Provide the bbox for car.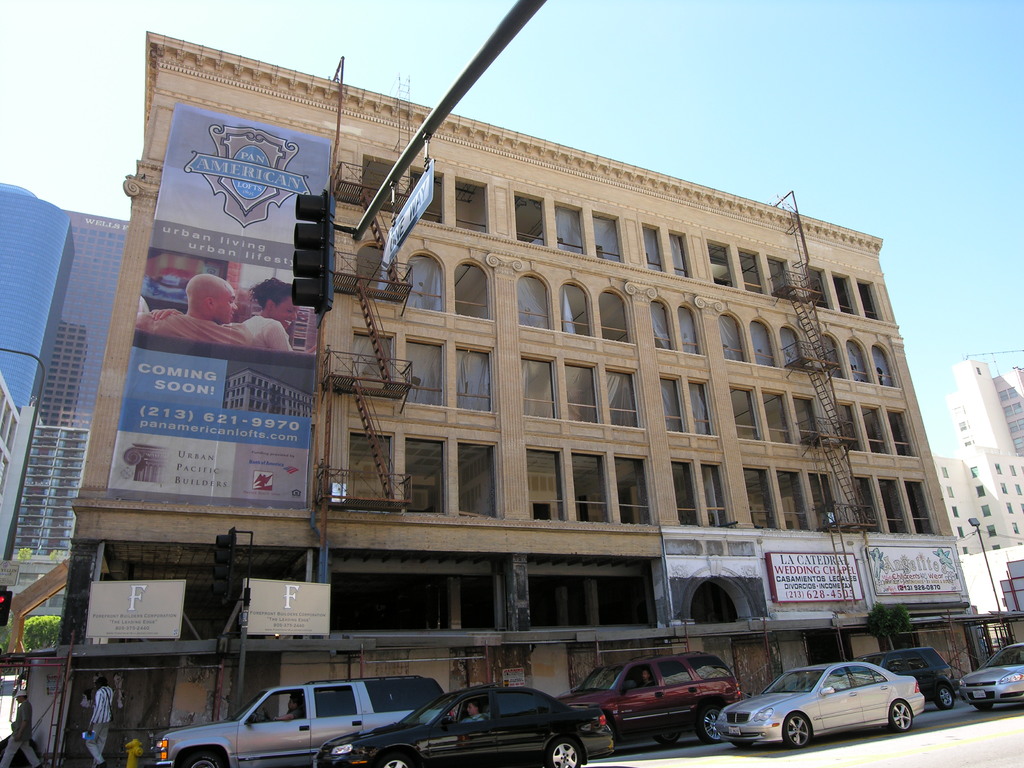
[314,685,613,767].
